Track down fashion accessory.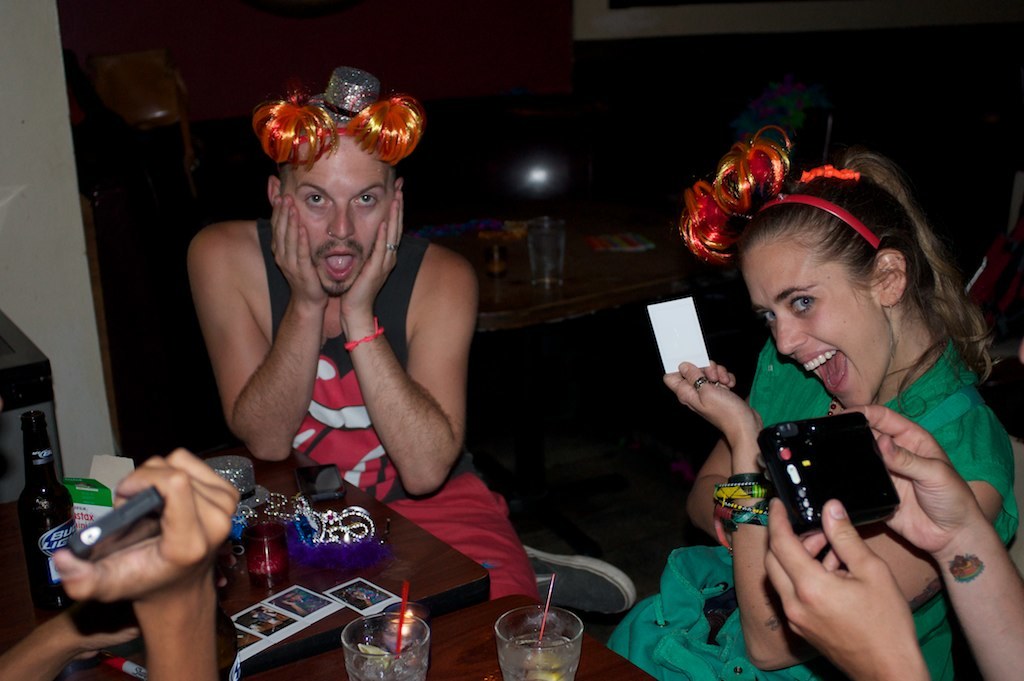
Tracked to {"left": 799, "top": 160, "right": 858, "bottom": 182}.
